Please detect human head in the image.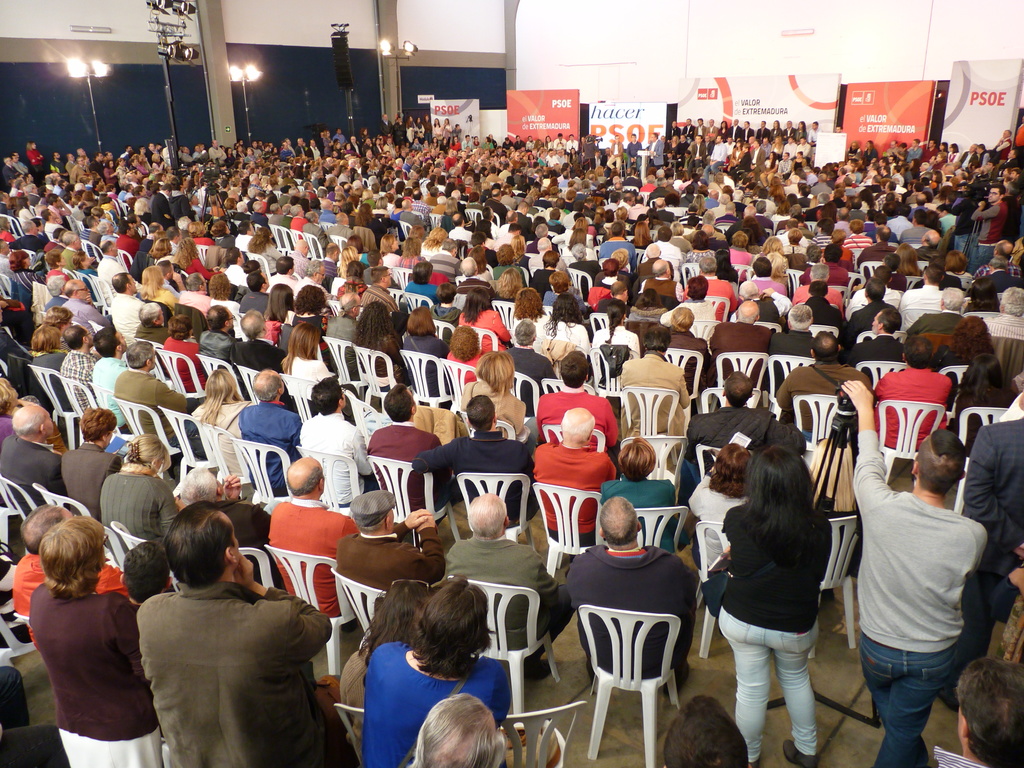
<box>788,301,817,333</box>.
